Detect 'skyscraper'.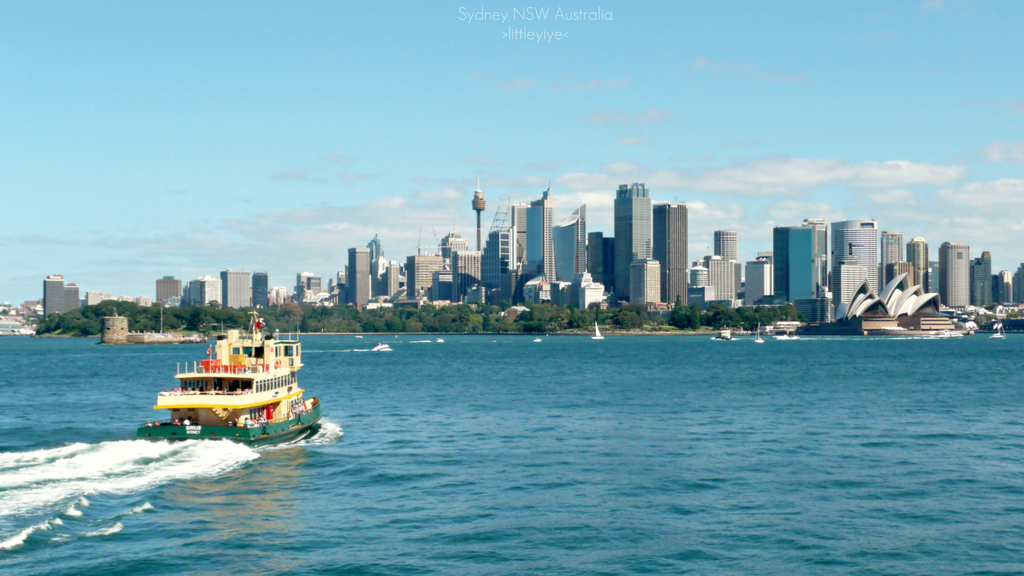
Detected at l=525, t=182, r=556, b=276.
